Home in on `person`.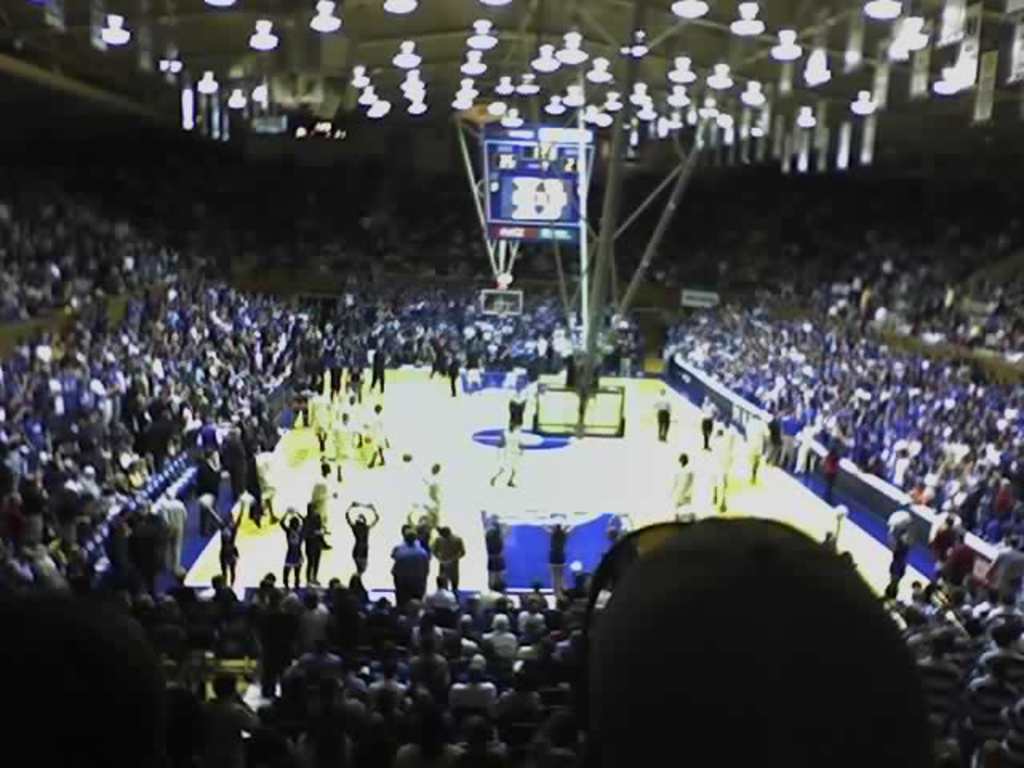
Homed in at left=374, top=408, right=384, bottom=459.
